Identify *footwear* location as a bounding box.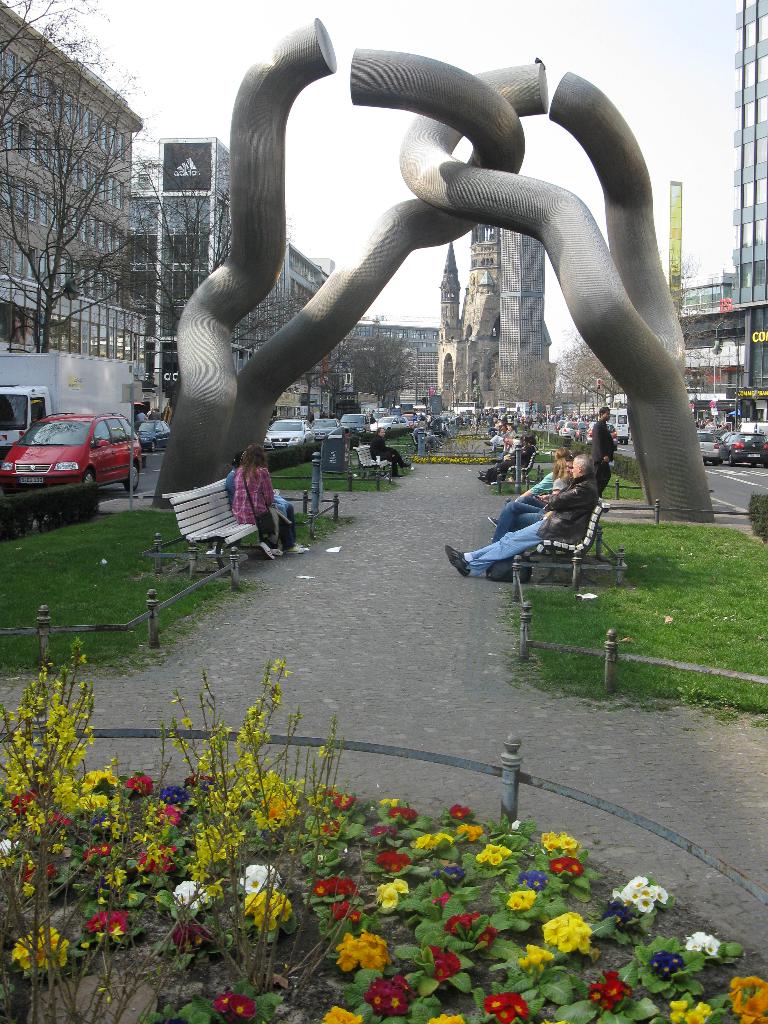
Rect(272, 541, 291, 556).
